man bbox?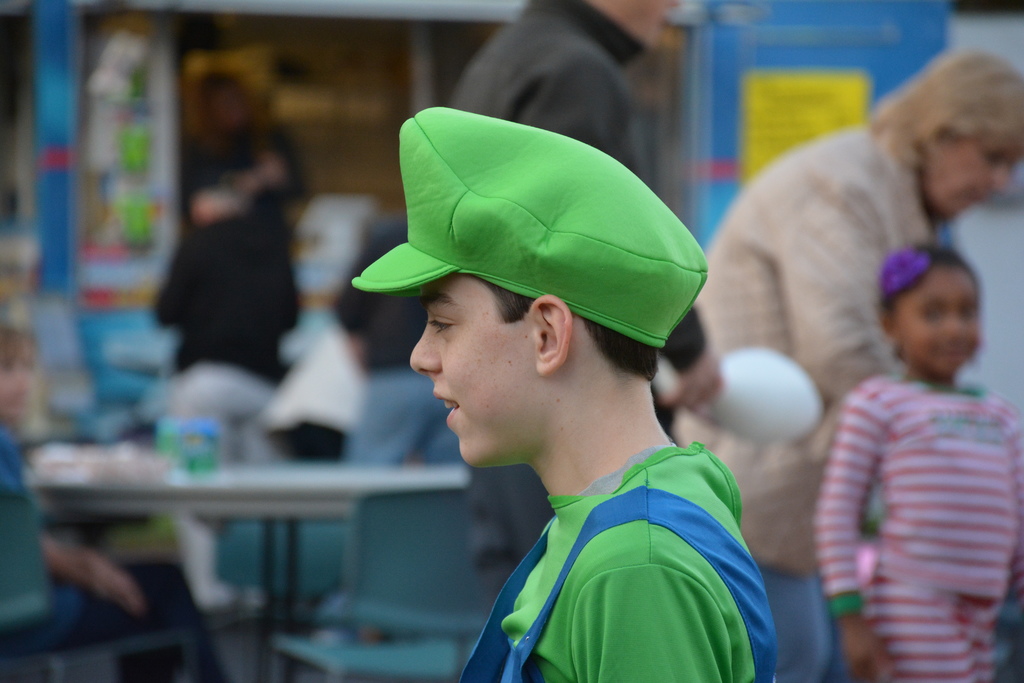
region(449, 0, 724, 609)
